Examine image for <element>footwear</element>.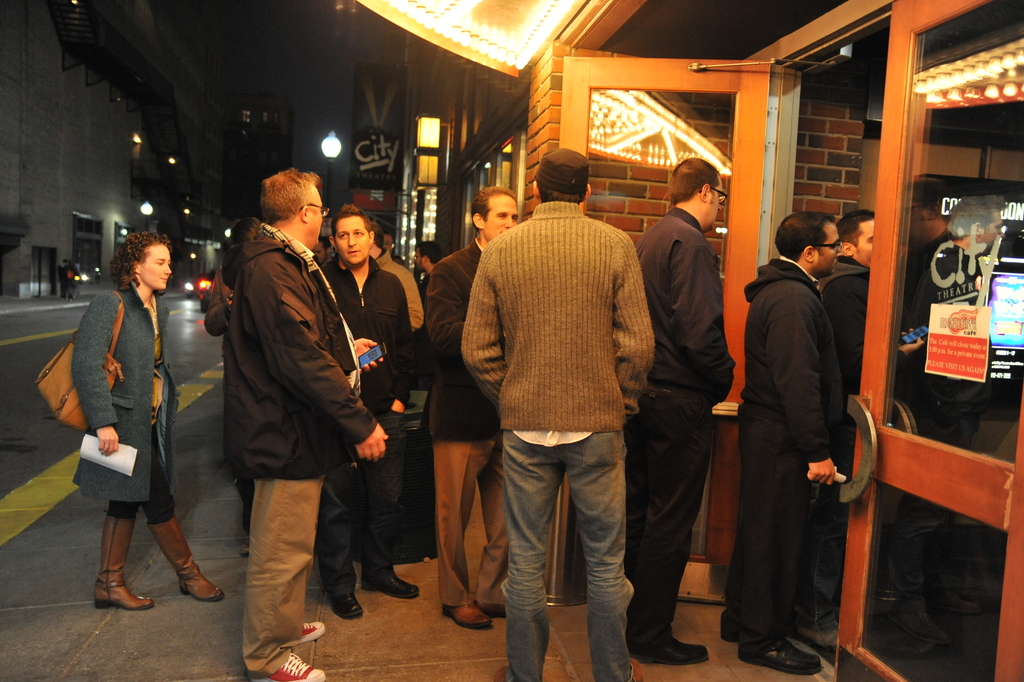
Examination result: bbox=(366, 568, 425, 597).
